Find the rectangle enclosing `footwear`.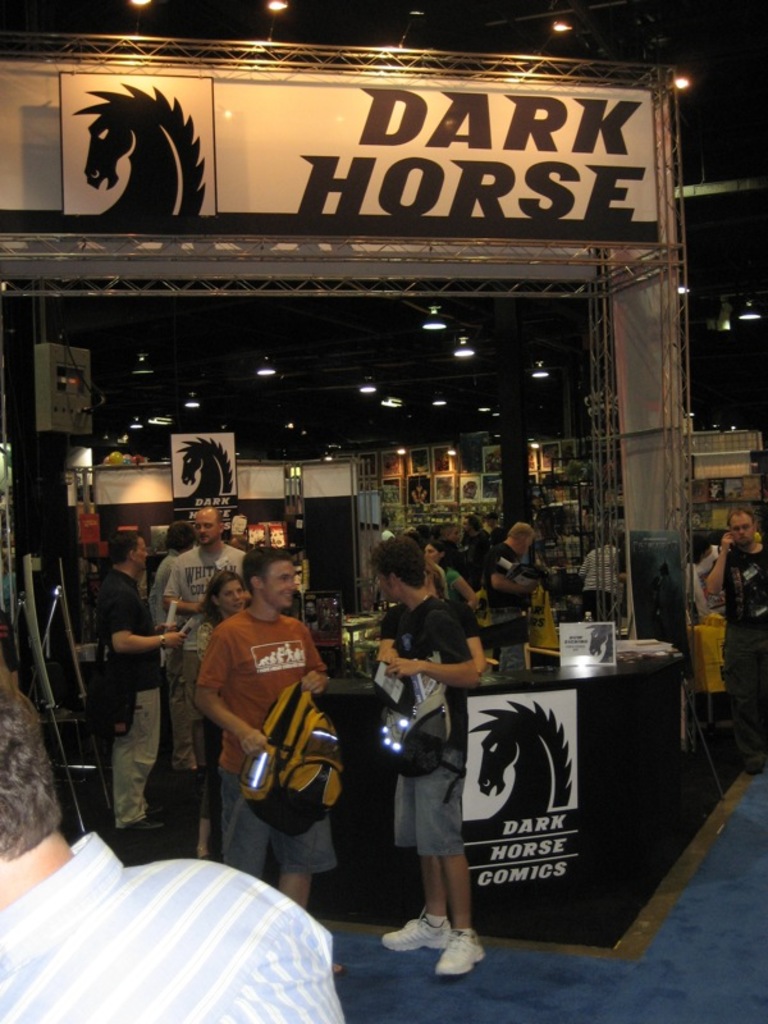
l=323, t=951, r=351, b=991.
